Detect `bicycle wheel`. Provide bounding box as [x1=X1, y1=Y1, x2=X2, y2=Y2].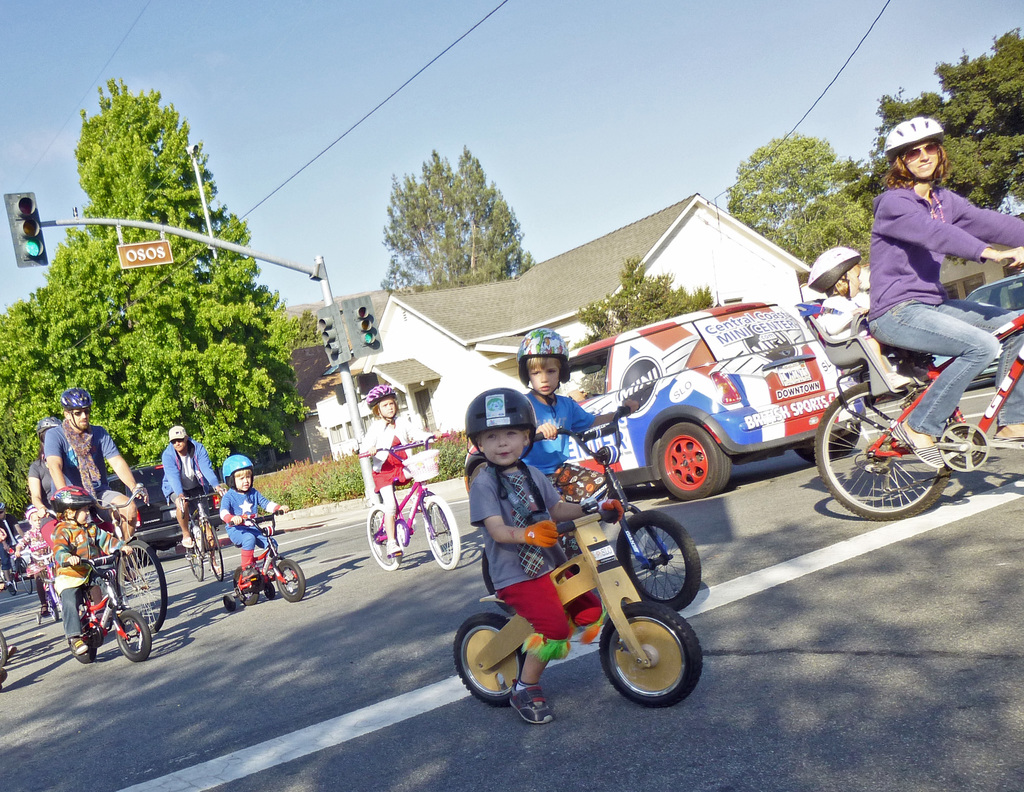
[x1=364, y1=500, x2=400, y2=569].
